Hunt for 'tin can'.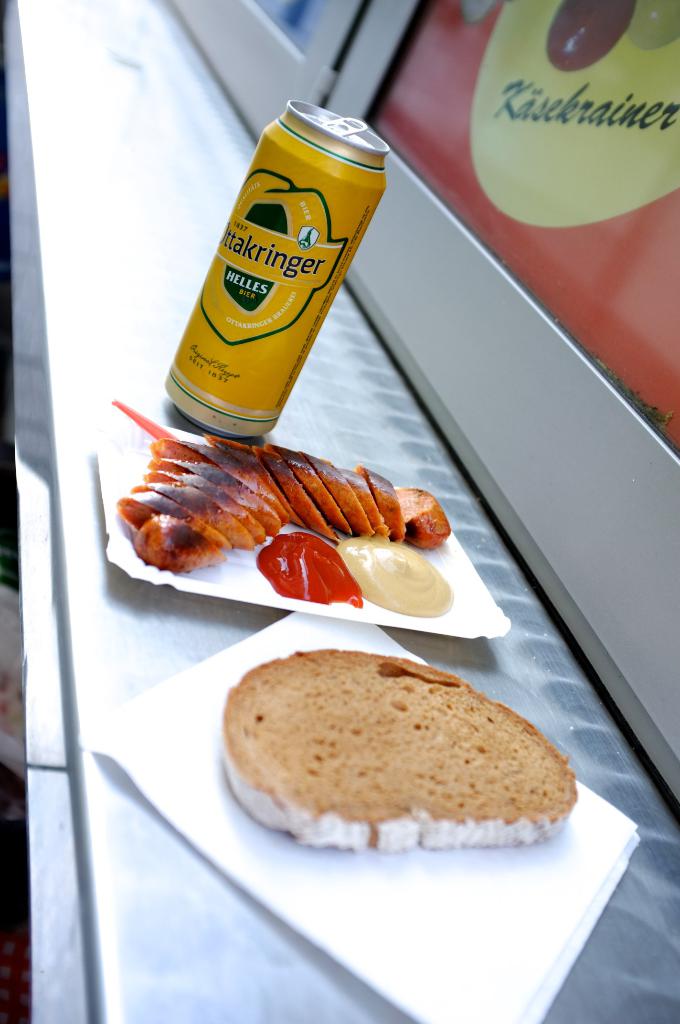
Hunted down at pyautogui.locateOnScreen(164, 102, 389, 438).
